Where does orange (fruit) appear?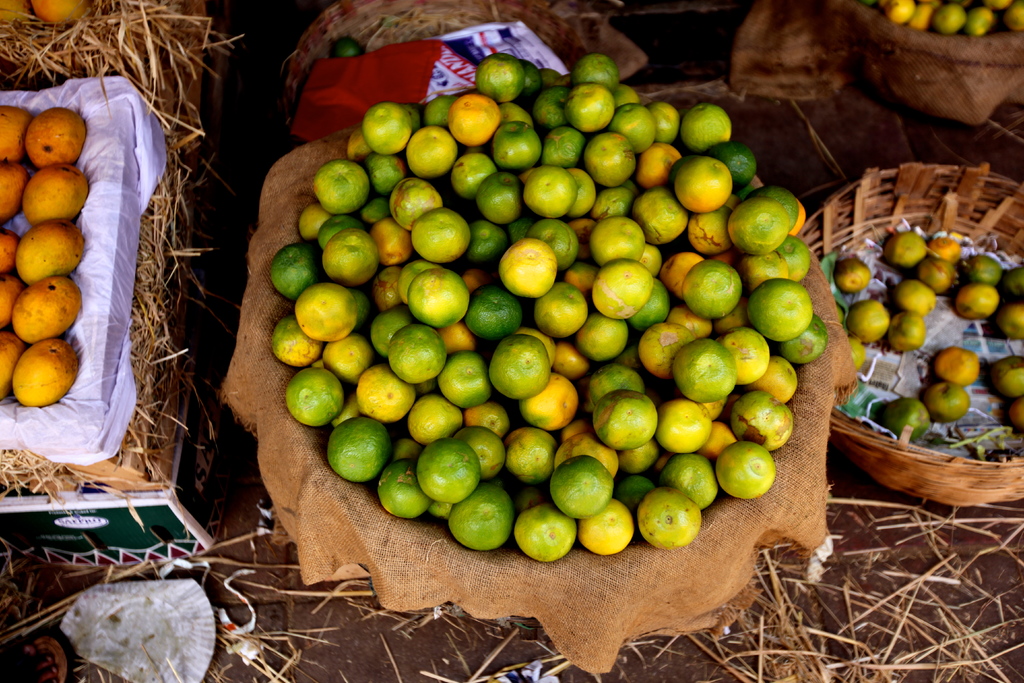
Appears at select_region(676, 158, 727, 206).
